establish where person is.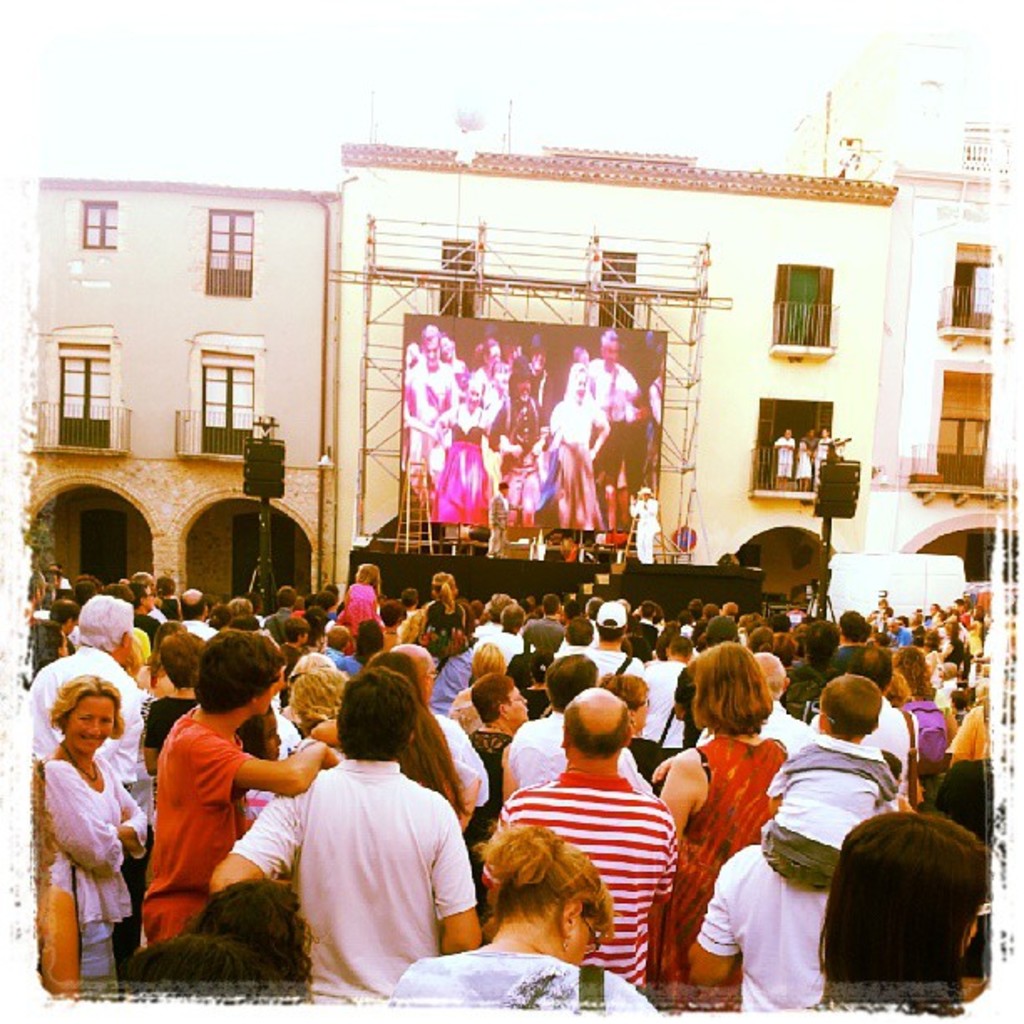
Established at (x1=624, y1=482, x2=661, y2=566).
